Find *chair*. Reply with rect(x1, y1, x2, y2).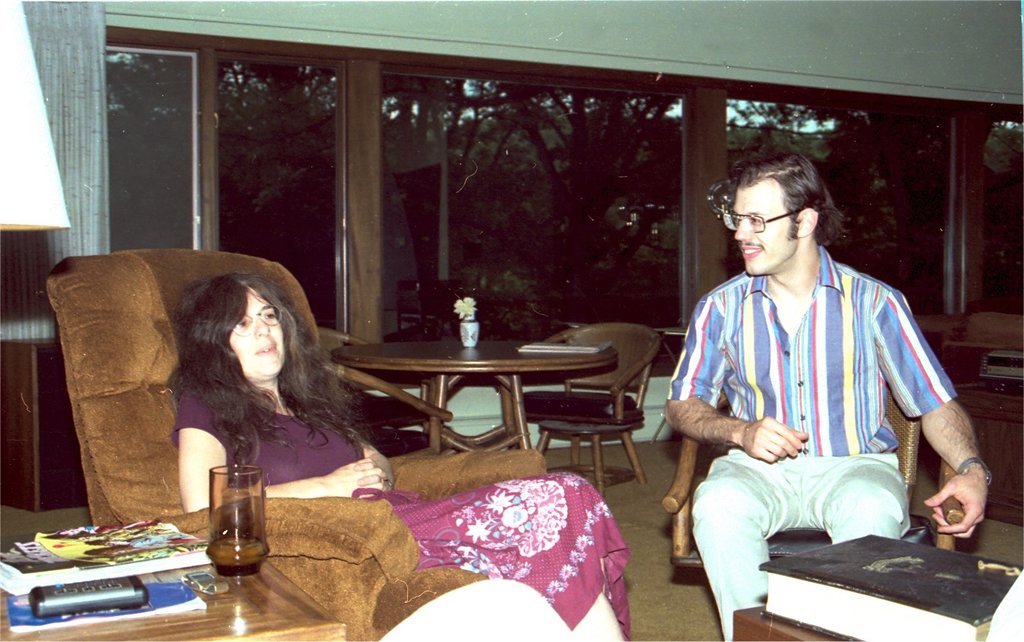
rect(44, 242, 547, 641).
